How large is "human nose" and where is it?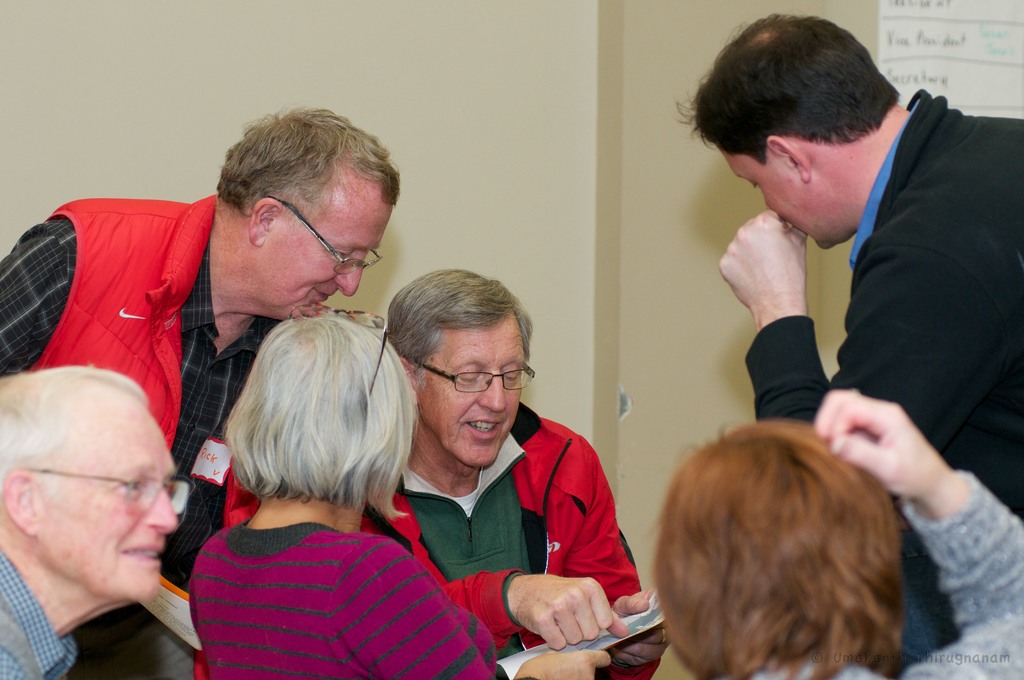
Bounding box: bbox(476, 367, 509, 416).
